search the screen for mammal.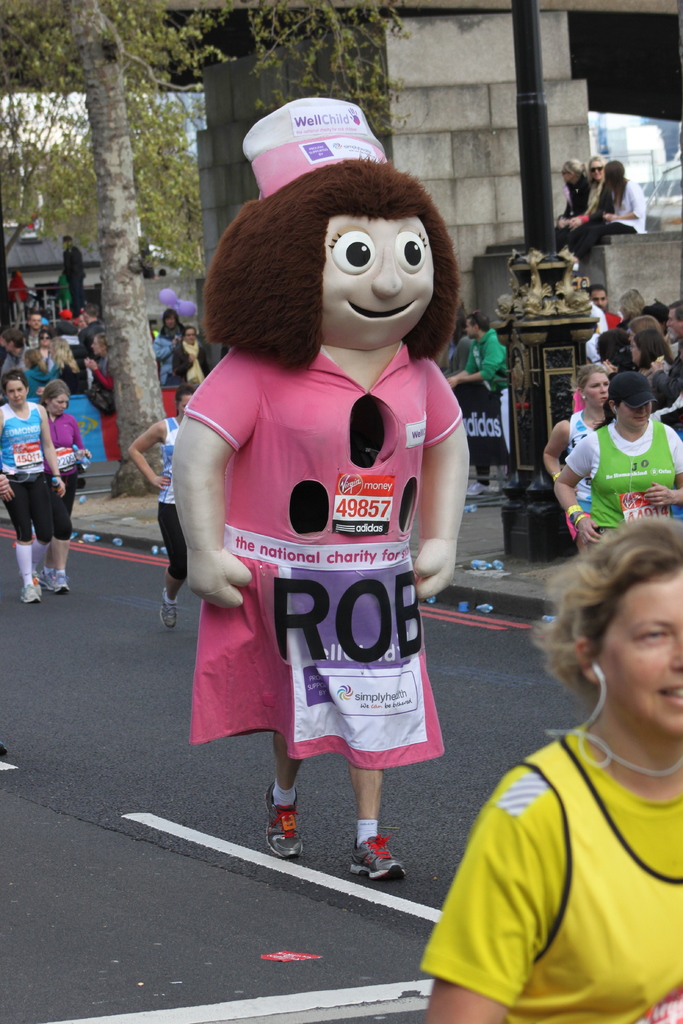
Found at rect(445, 307, 506, 501).
